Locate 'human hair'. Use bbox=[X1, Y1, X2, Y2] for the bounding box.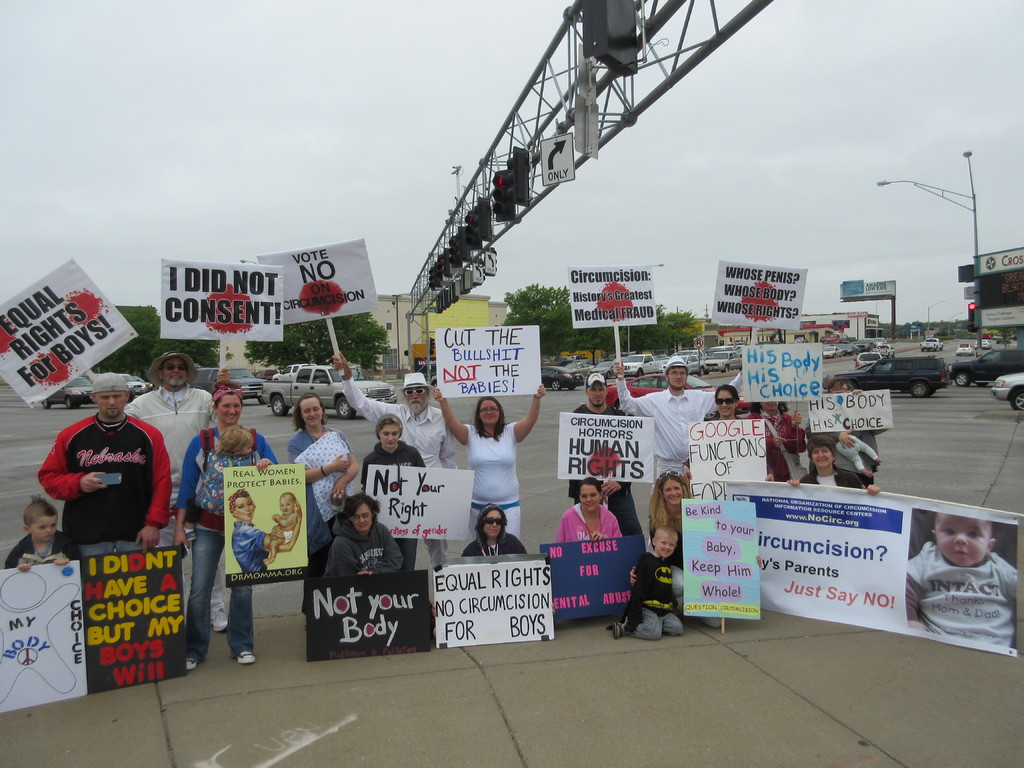
bbox=[211, 381, 246, 404].
